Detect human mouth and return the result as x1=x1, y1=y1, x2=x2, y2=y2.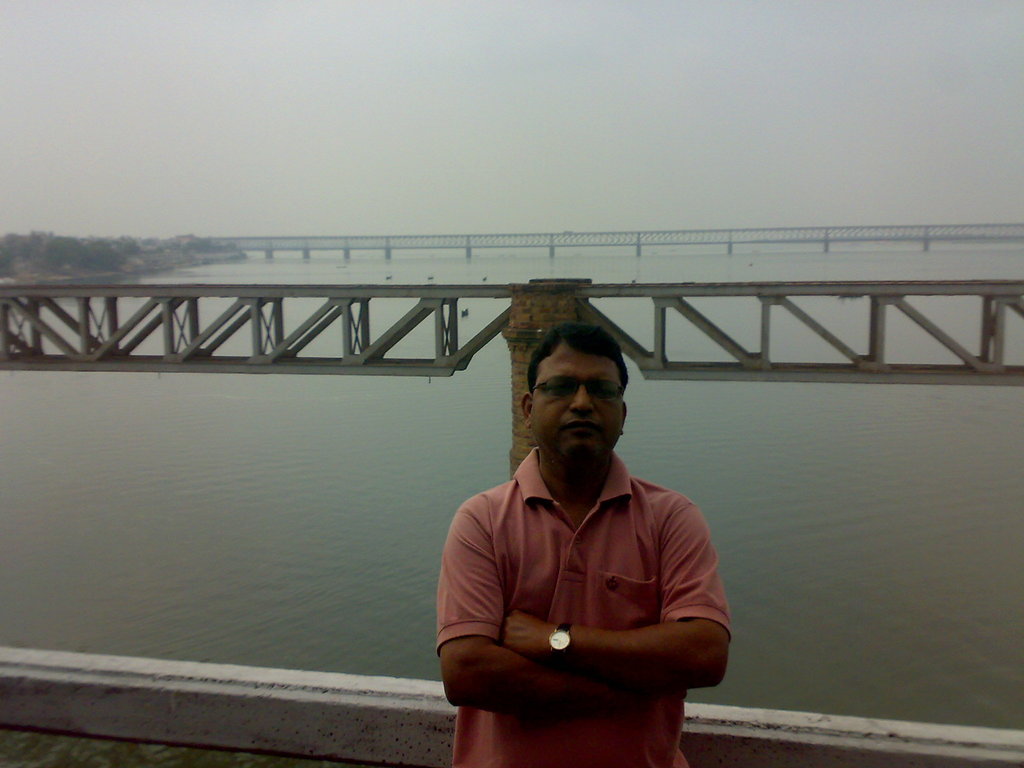
x1=560, y1=415, x2=604, y2=433.
